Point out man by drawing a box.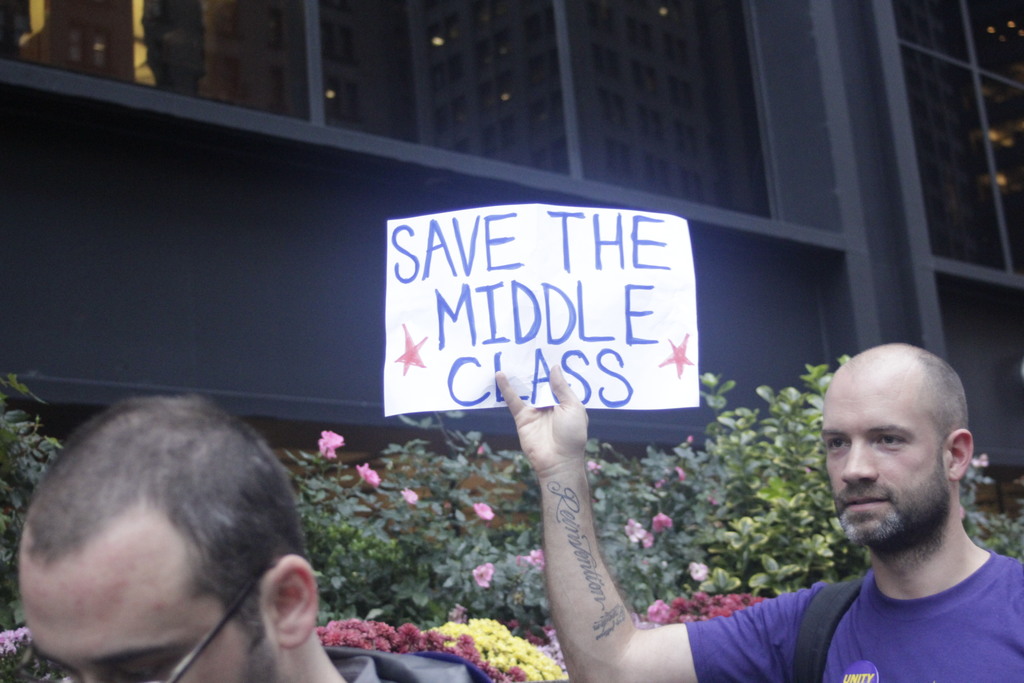
x1=17 y1=400 x2=403 y2=682.
